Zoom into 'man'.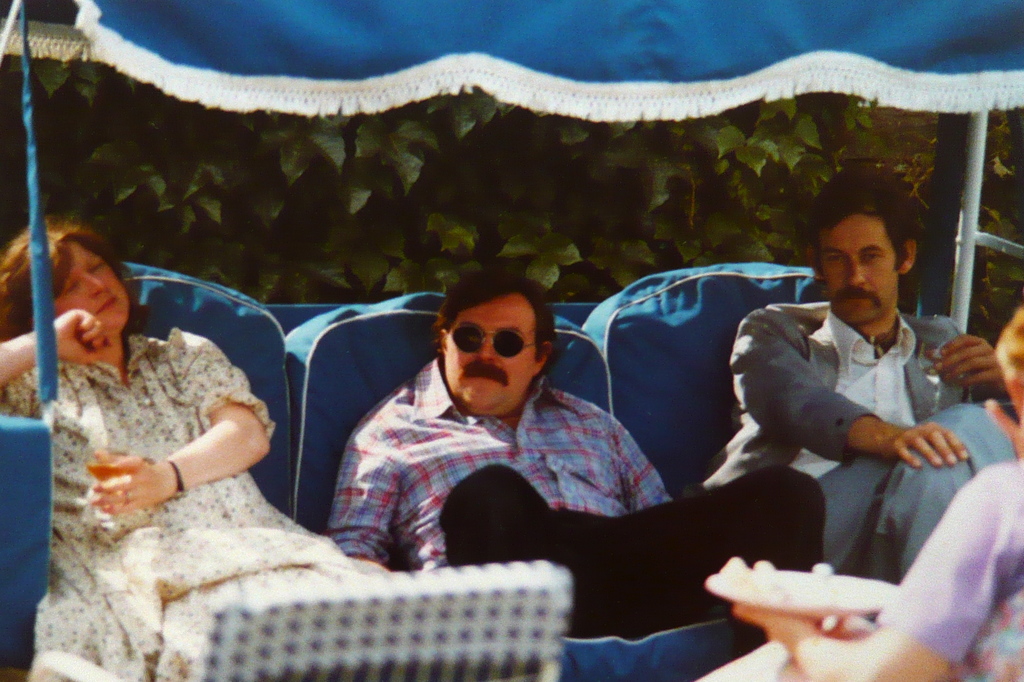
Zoom target: bbox(324, 262, 829, 644).
